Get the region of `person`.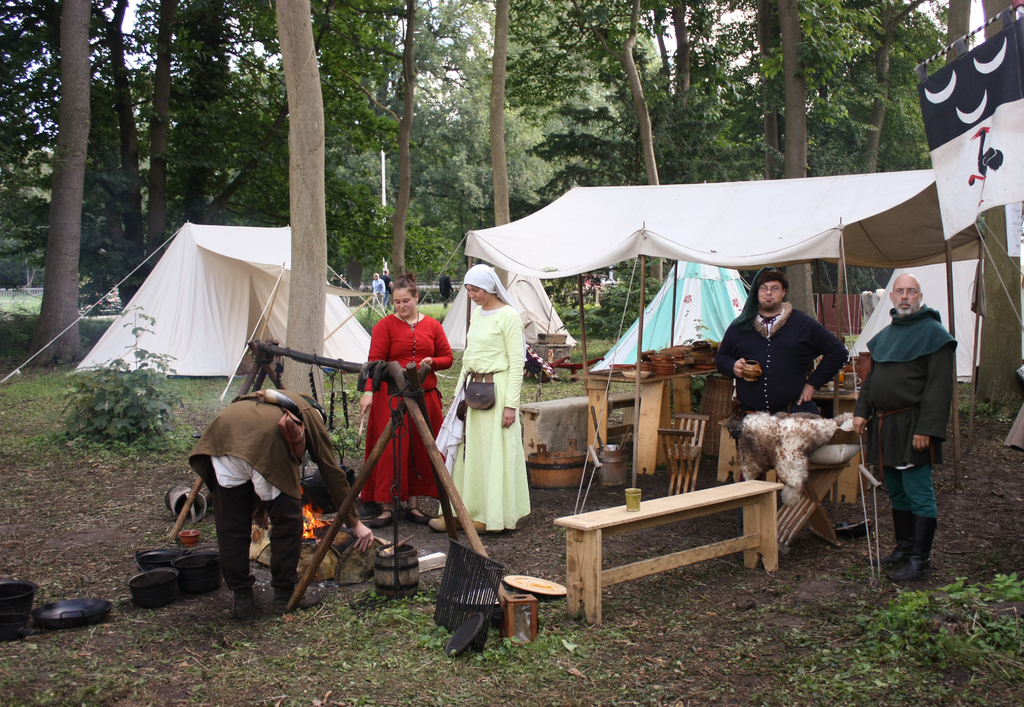
crop(370, 268, 385, 311).
